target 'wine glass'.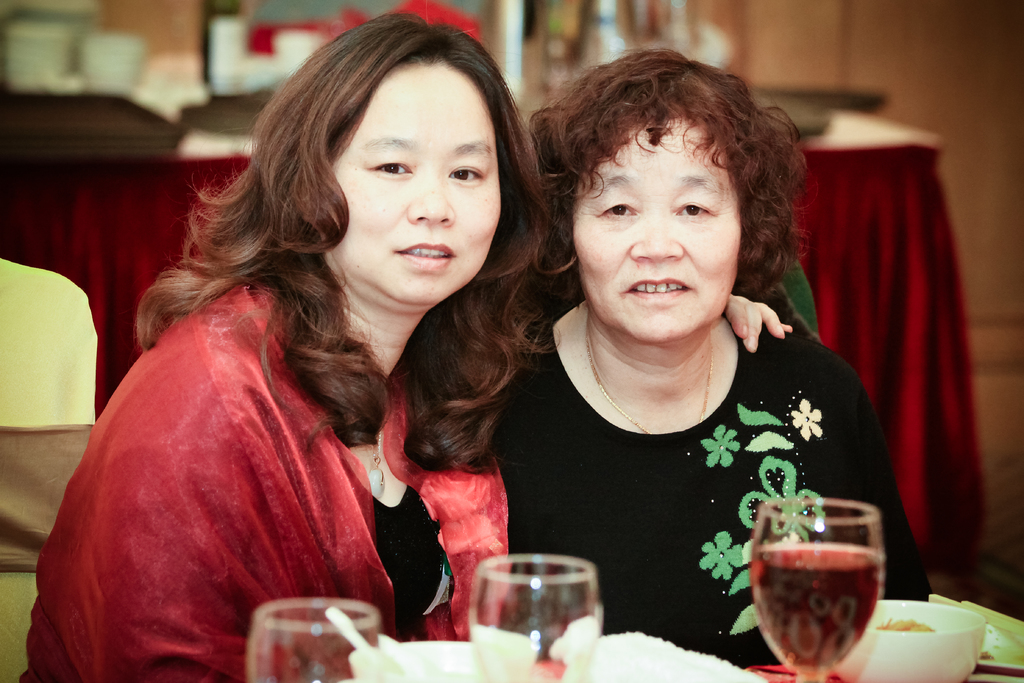
Target region: l=748, t=500, r=887, b=682.
